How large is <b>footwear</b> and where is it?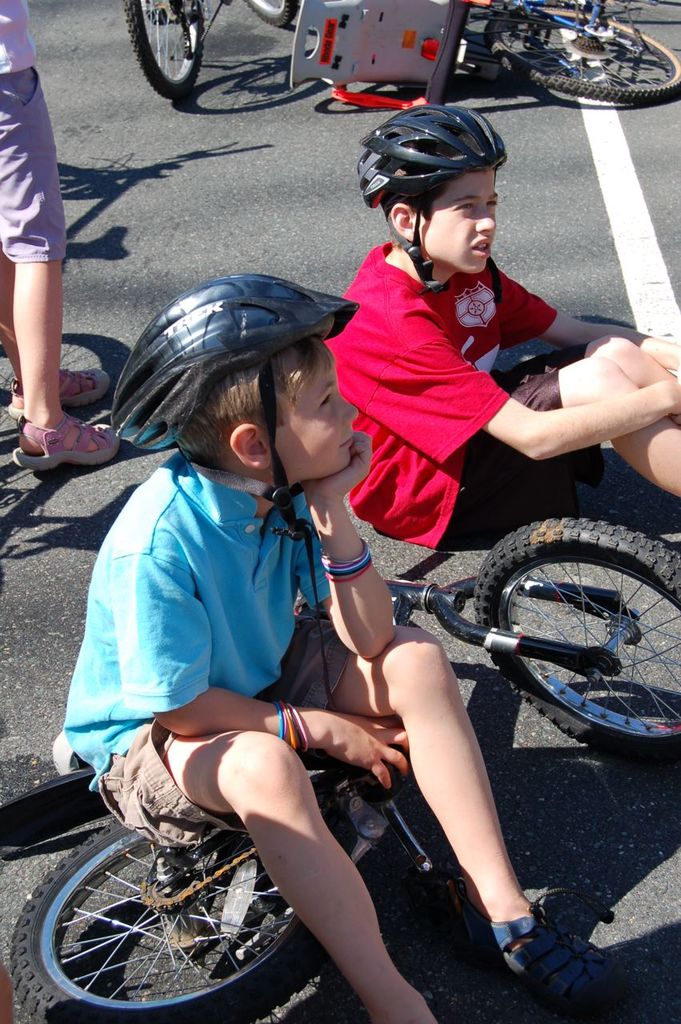
Bounding box: crop(12, 409, 135, 469).
